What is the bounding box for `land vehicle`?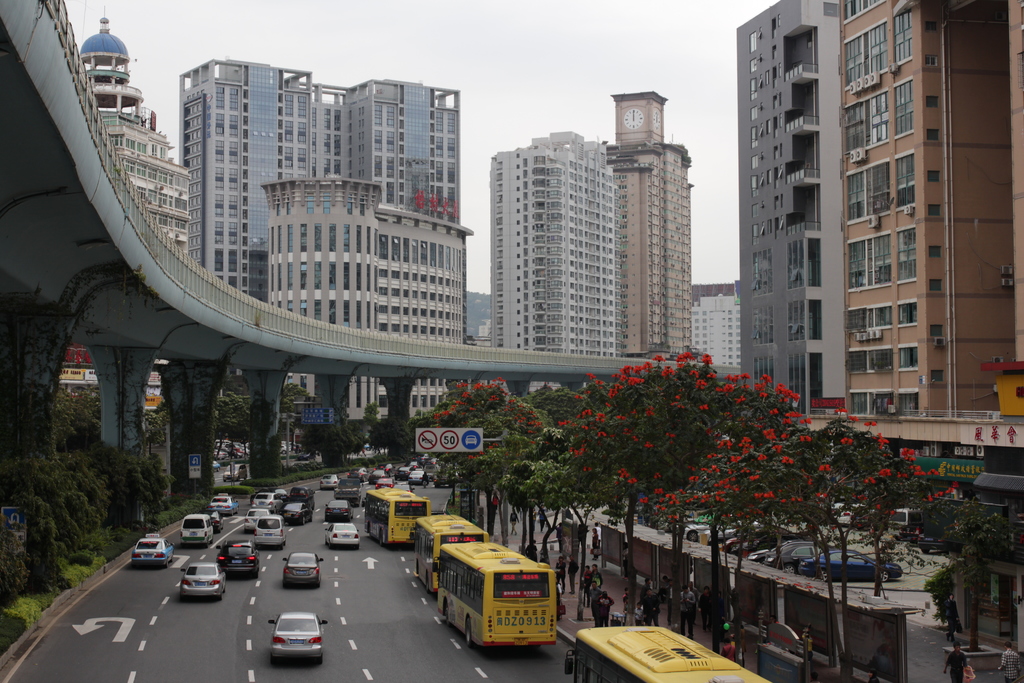
{"left": 134, "top": 532, "right": 172, "bottom": 562}.
